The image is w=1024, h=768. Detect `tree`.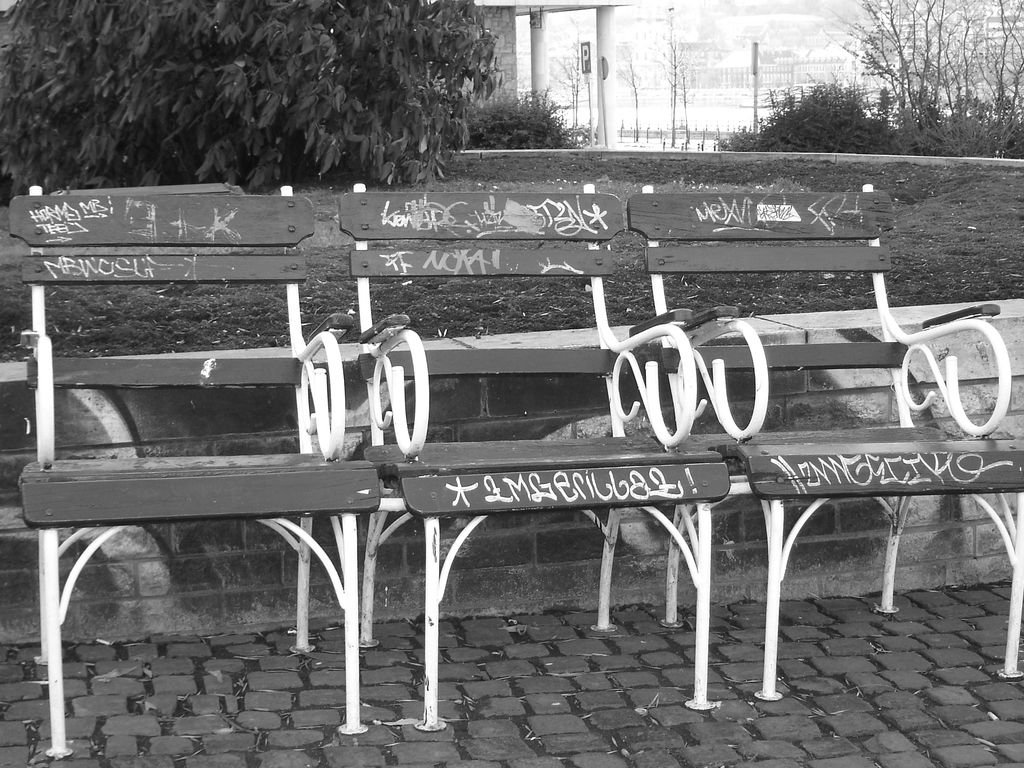
Detection: 820 0 1023 160.
